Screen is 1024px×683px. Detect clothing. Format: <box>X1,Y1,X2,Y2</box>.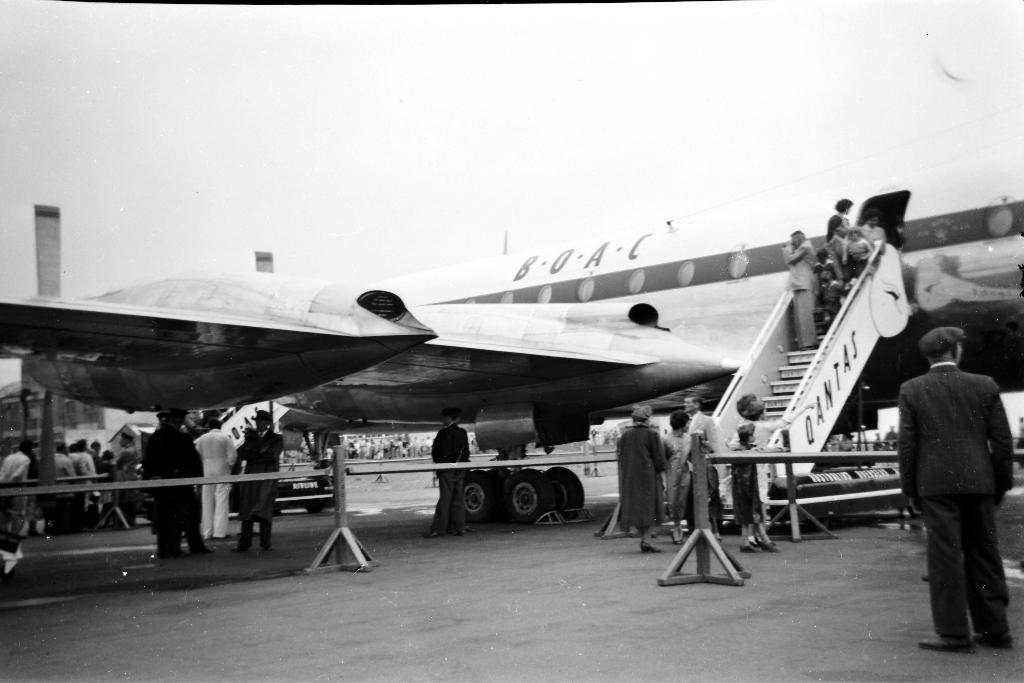
<box>141,427,196,555</box>.
